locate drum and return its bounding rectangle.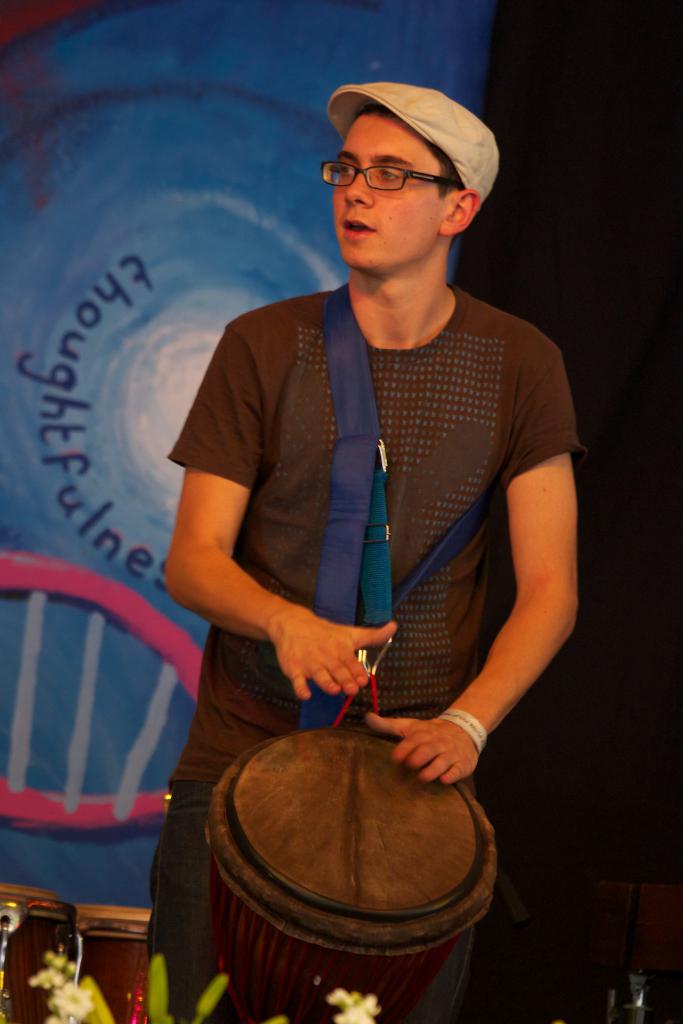
Rect(0, 877, 68, 1023).
